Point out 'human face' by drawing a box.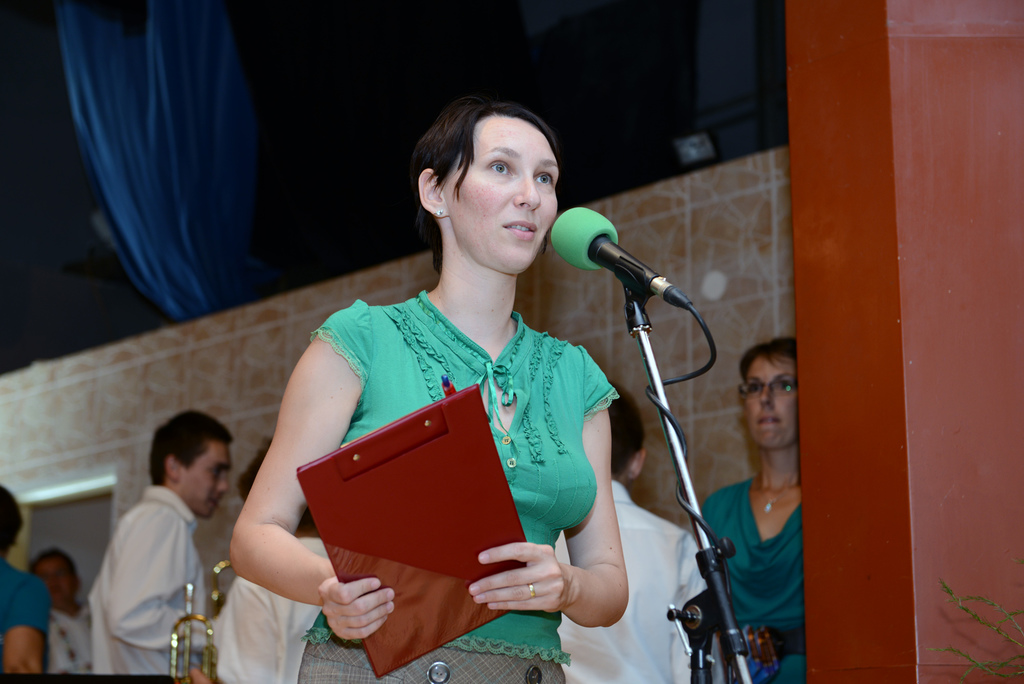
(740,354,799,451).
